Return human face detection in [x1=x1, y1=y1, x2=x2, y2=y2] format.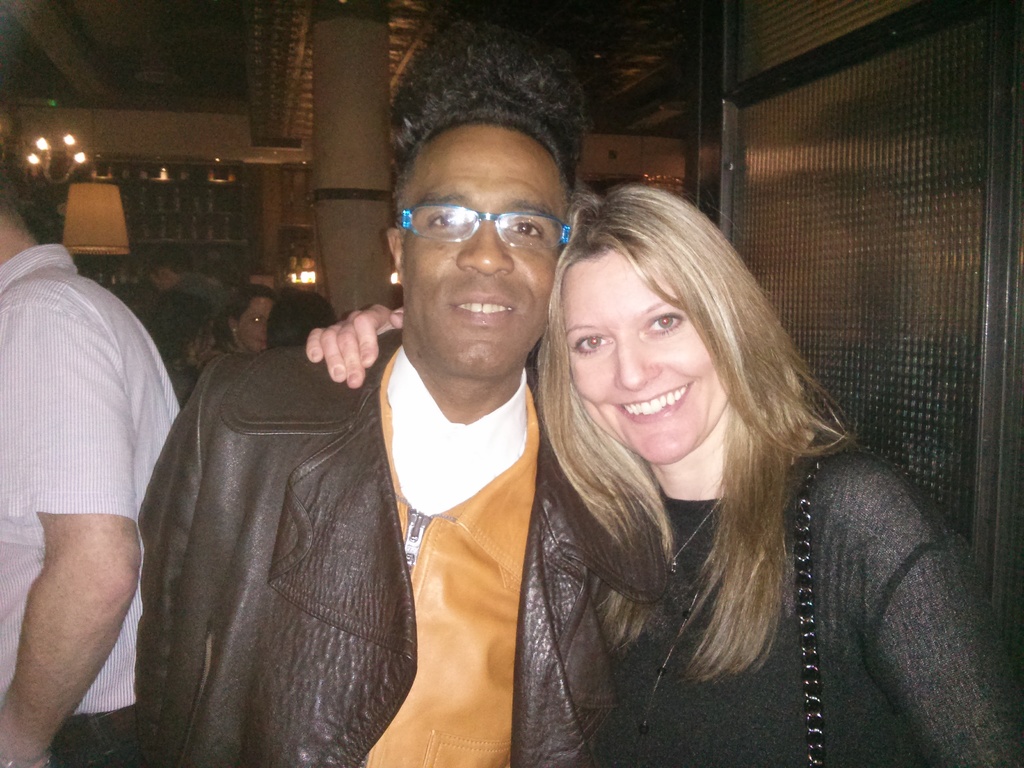
[x1=399, y1=130, x2=563, y2=378].
